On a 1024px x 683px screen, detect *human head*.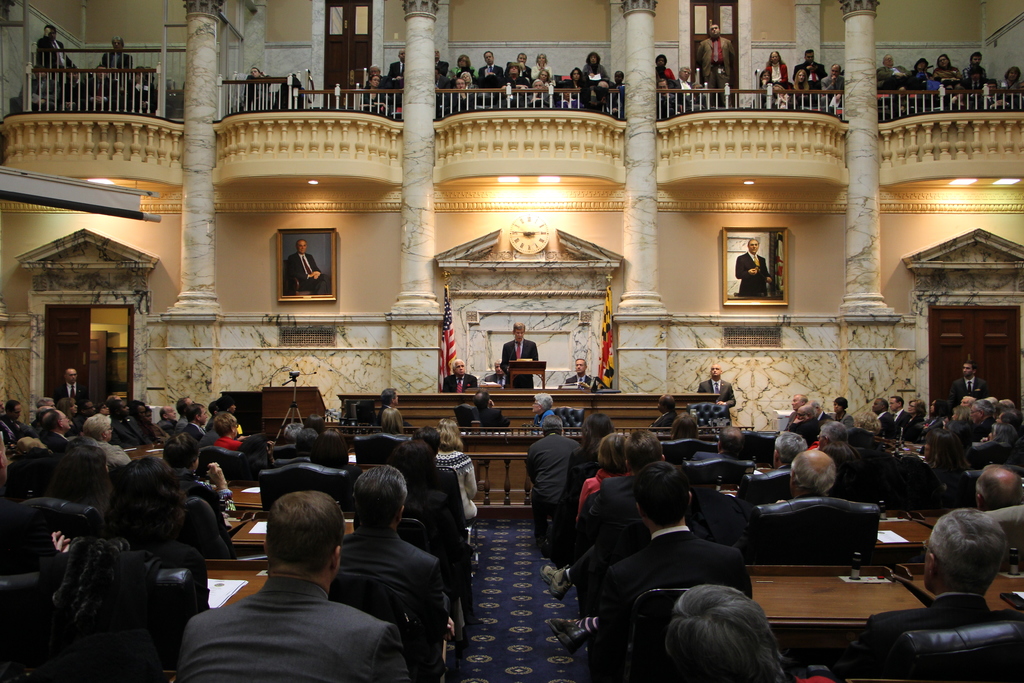
437/418/460/445.
